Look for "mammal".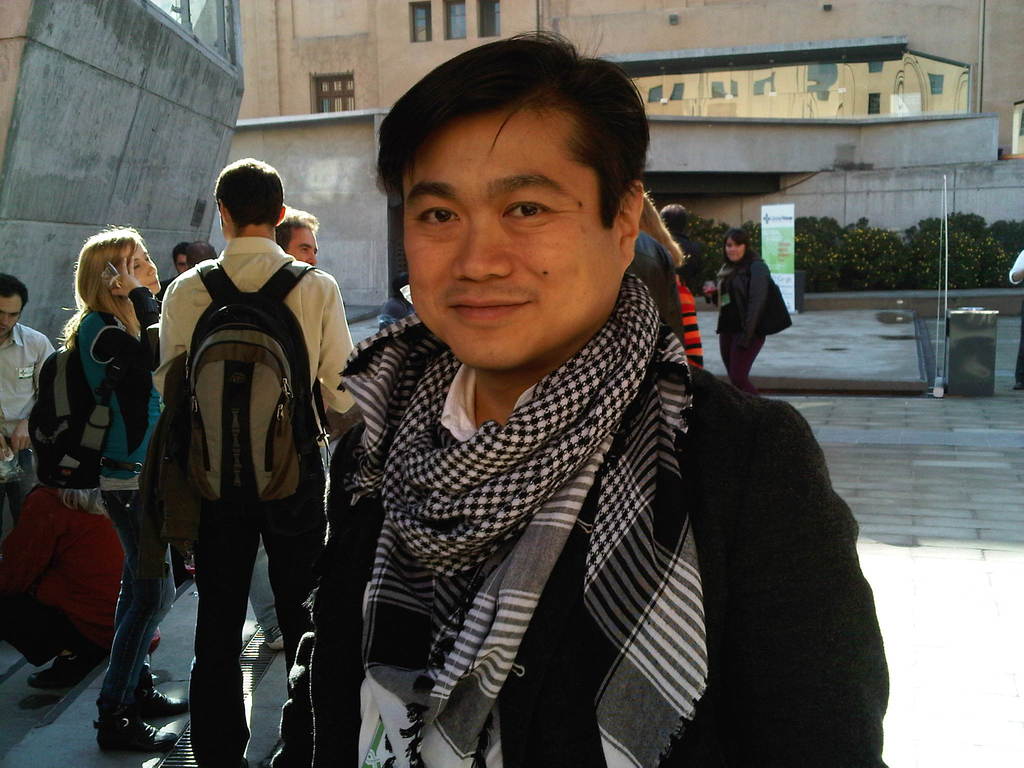
Found: x1=189 y1=242 x2=218 y2=260.
